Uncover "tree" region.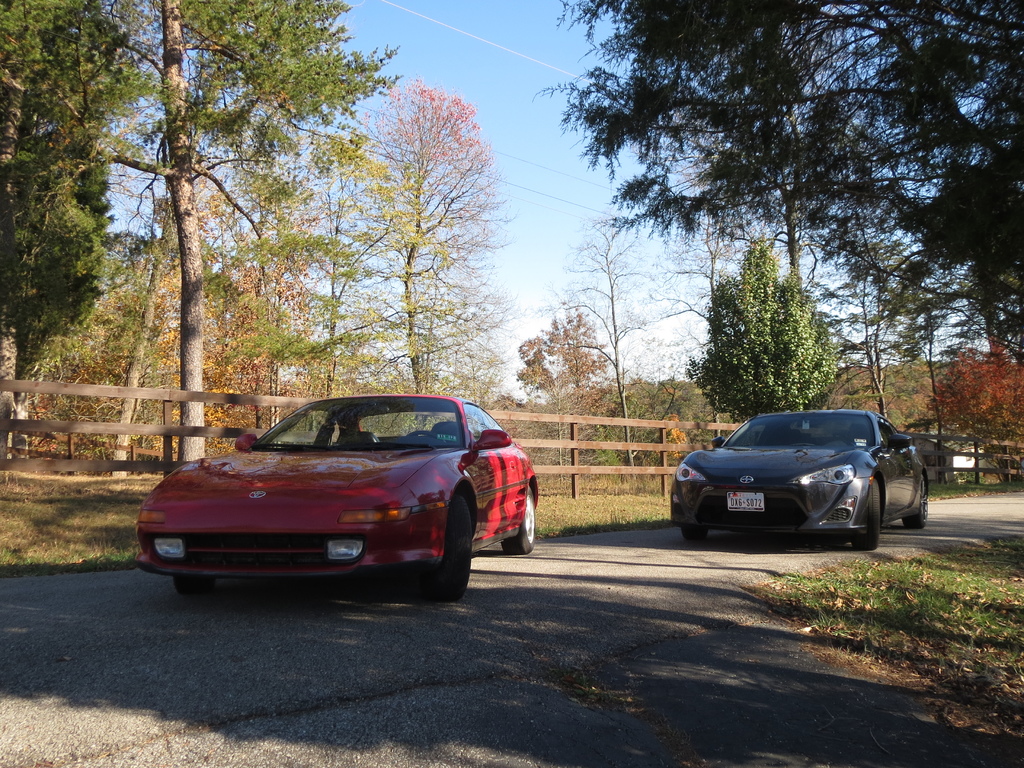
Uncovered: <bbox>572, 220, 674, 470</bbox>.
